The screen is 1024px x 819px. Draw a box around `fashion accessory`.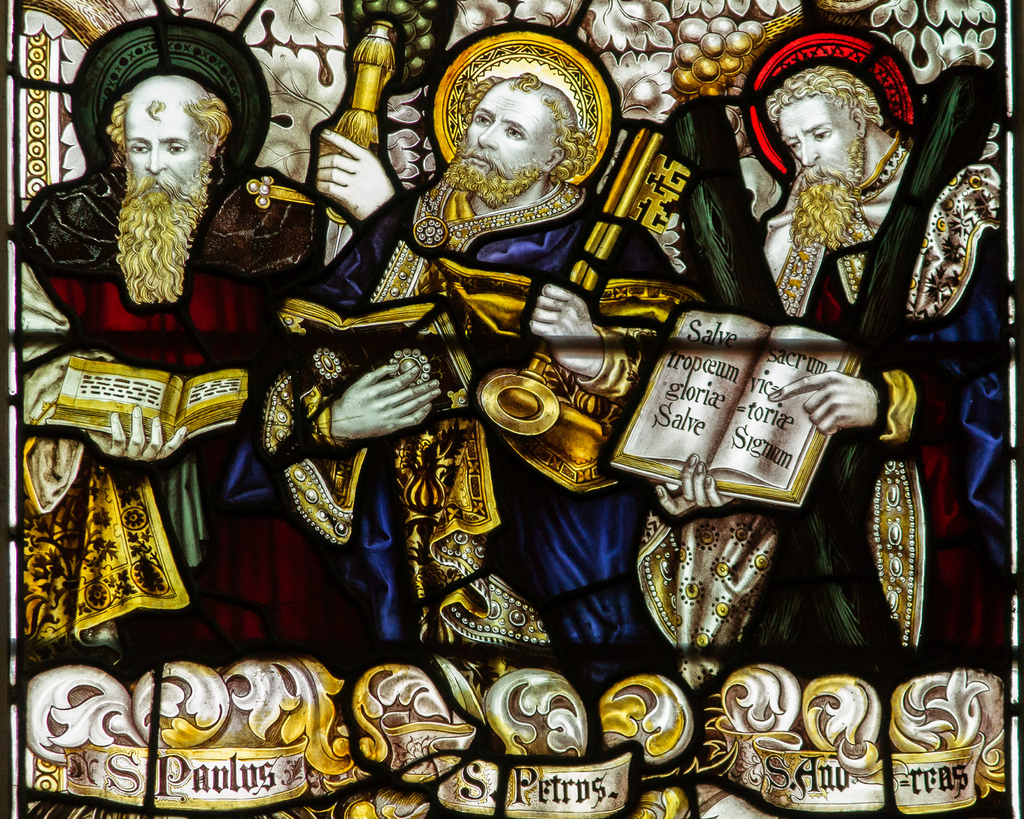
bbox=(745, 19, 918, 182).
